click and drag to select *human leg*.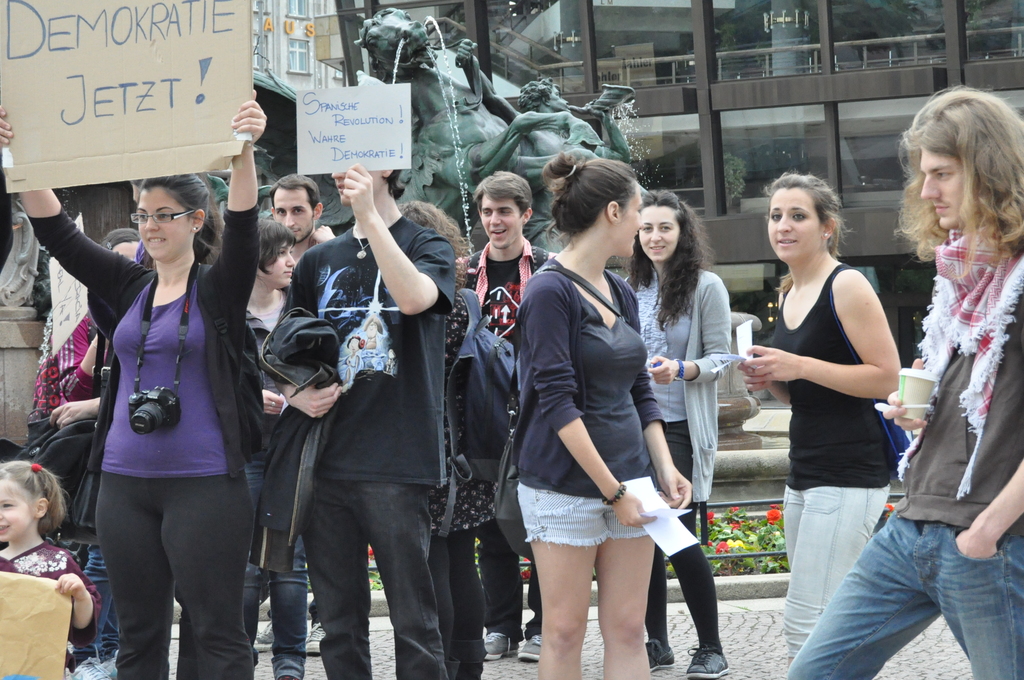
Selection: 81,544,111,667.
